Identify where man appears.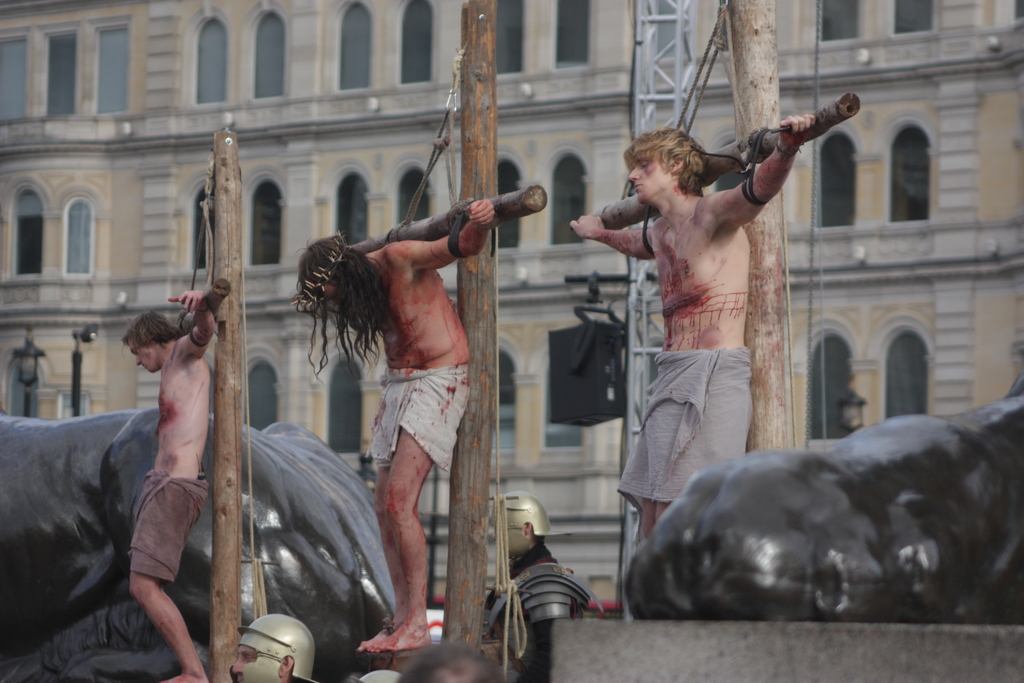
Appears at bbox(120, 283, 223, 682).
